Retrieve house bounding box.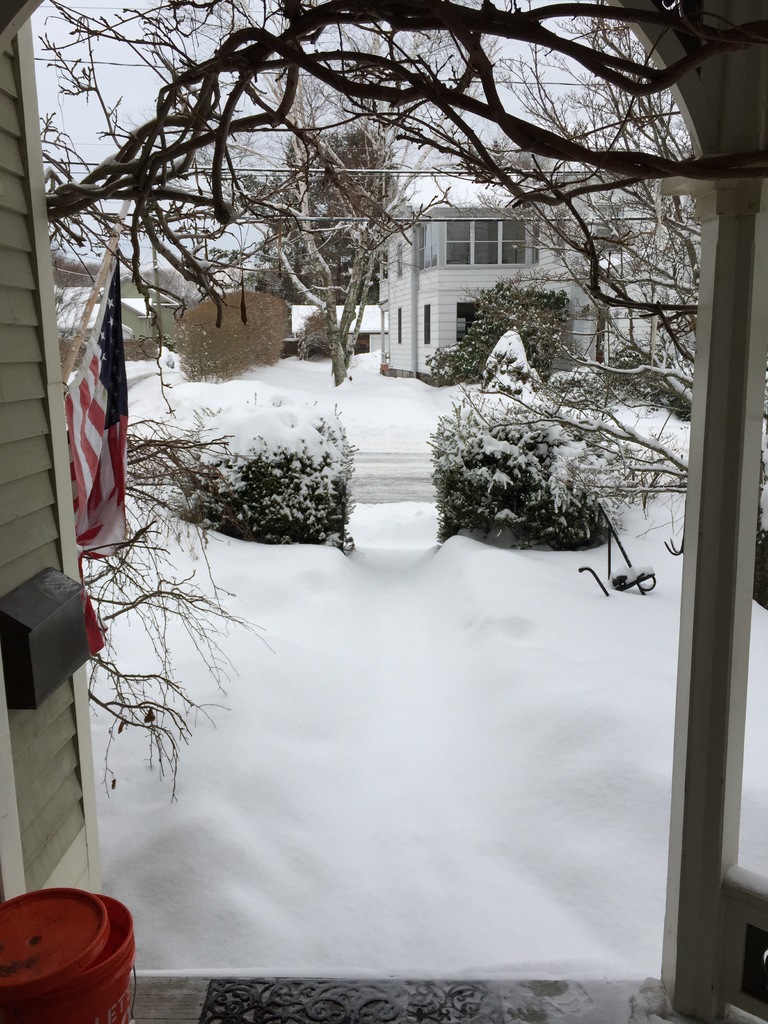
Bounding box: (368, 132, 705, 392).
